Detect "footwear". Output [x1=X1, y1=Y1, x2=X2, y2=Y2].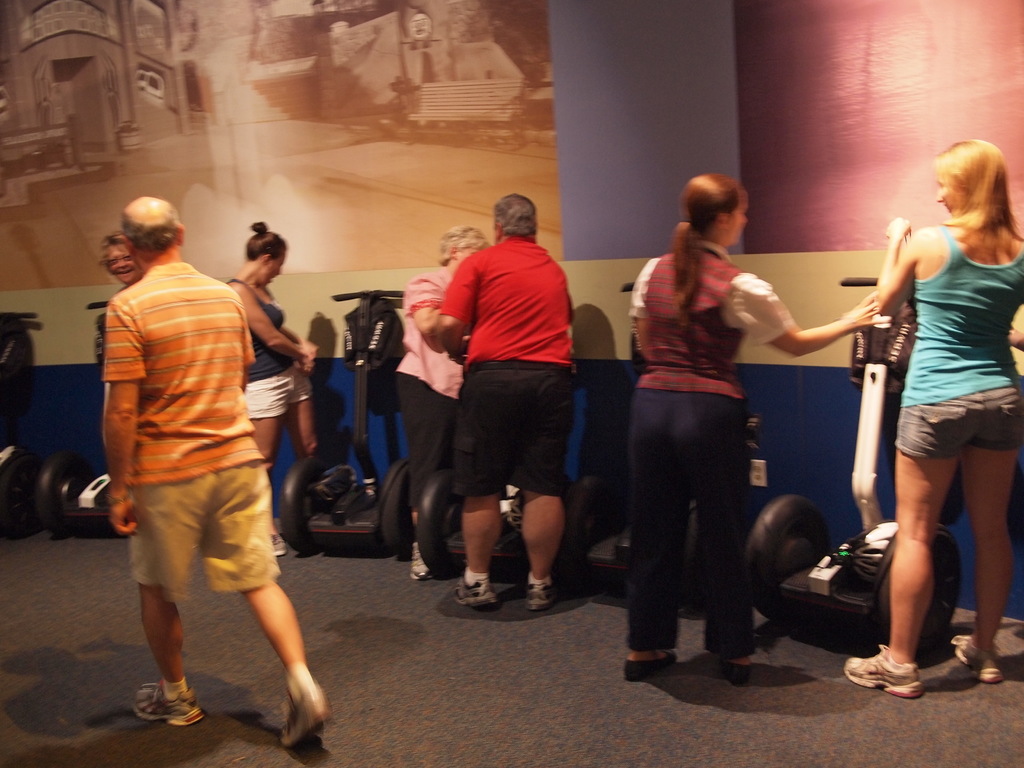
[x1=948, y1=632, x2=1003, y2=682].
